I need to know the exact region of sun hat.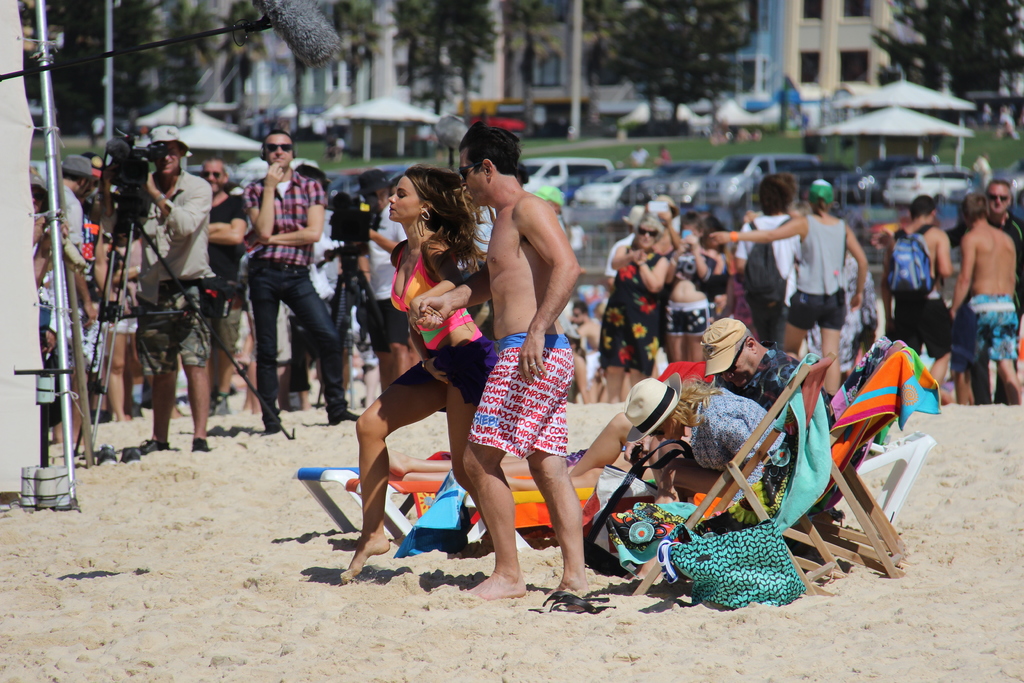
Region: 698/314/749/381.
